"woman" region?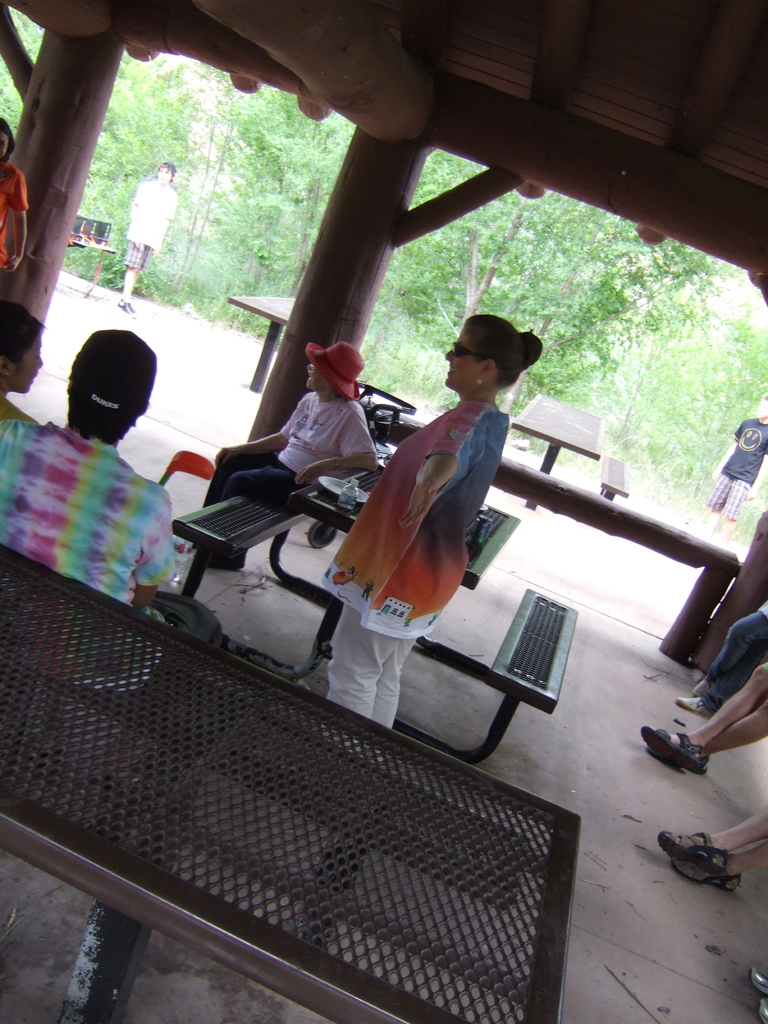
314:291:554:681
